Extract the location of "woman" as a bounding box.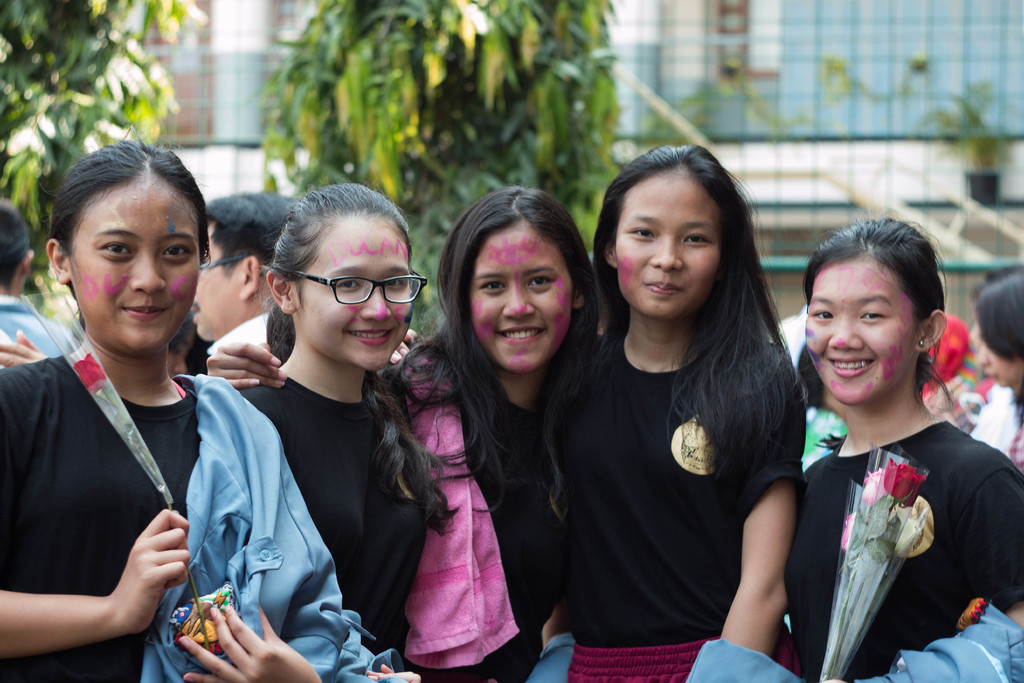
[211, 192, 615, 675].
